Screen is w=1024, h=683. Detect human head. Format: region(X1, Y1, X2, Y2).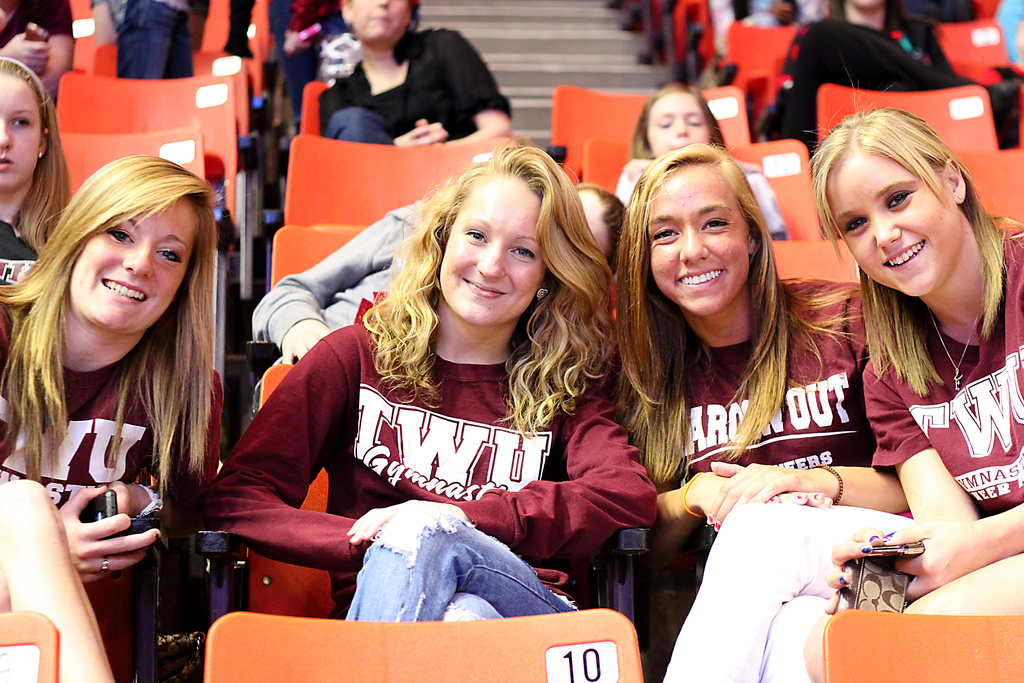
region(621, 136, 774, 315).
